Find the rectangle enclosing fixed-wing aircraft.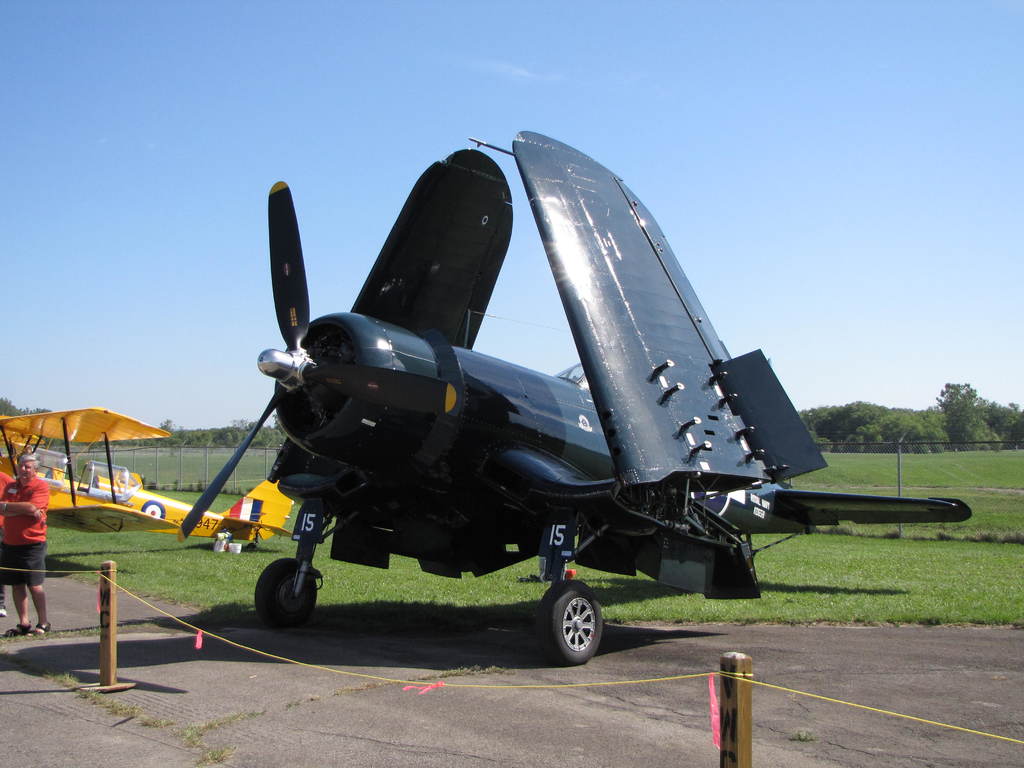
Rect(1, 400, 294, 549).
